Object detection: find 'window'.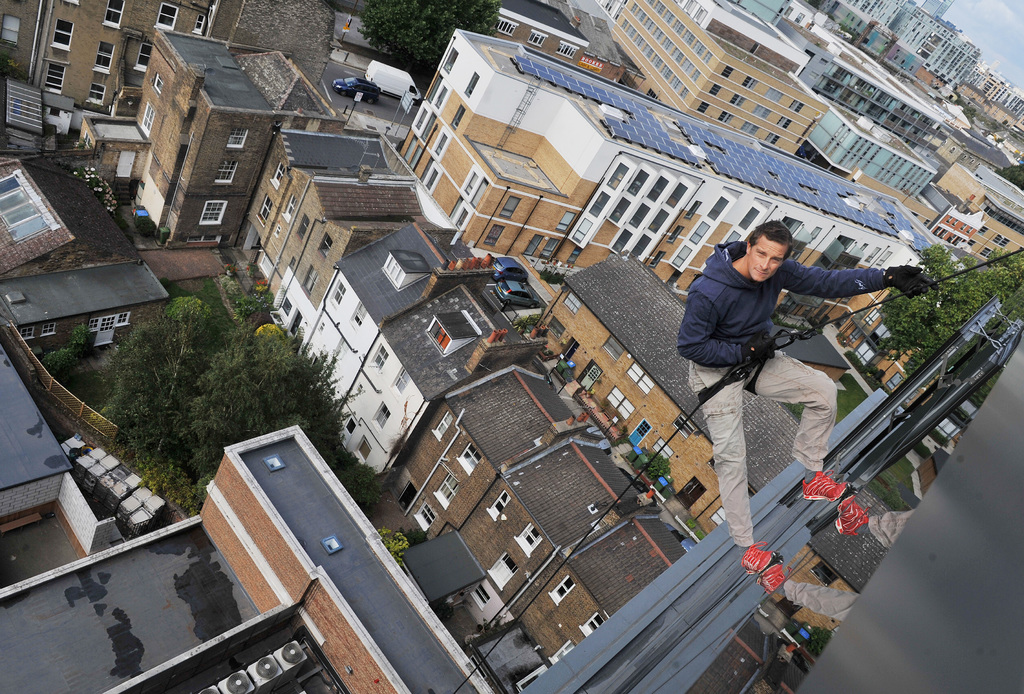
locate(395, 369, 412, 392).
